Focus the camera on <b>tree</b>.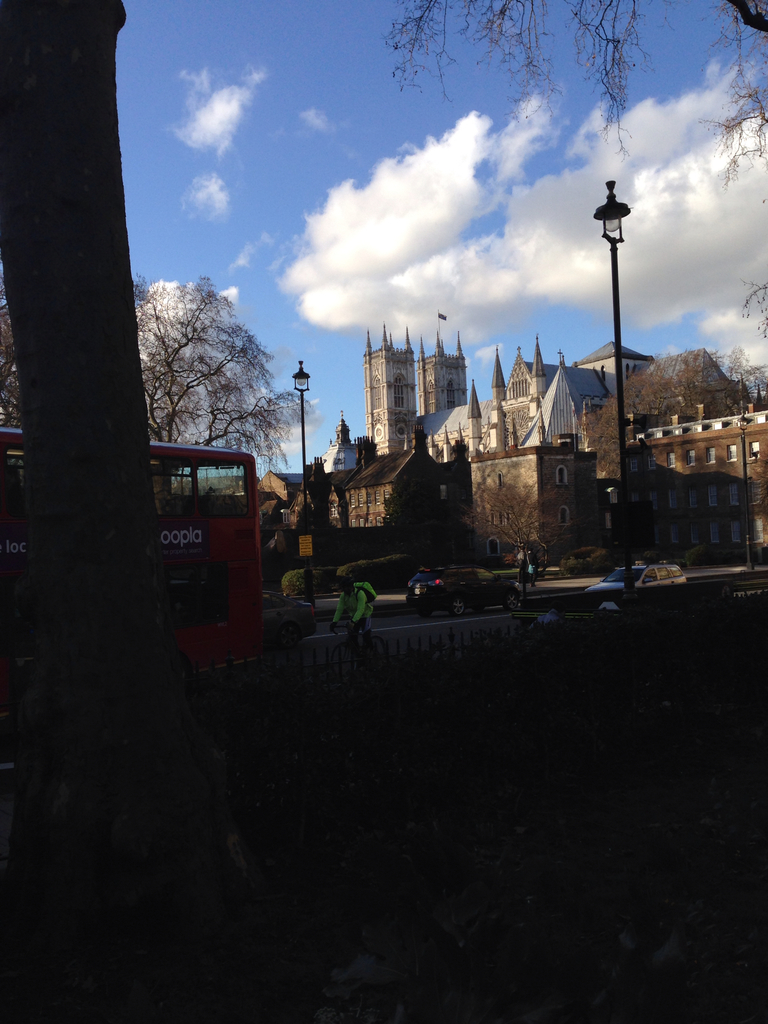
Focus region: <region>374, 0, 767, 330</region>.
